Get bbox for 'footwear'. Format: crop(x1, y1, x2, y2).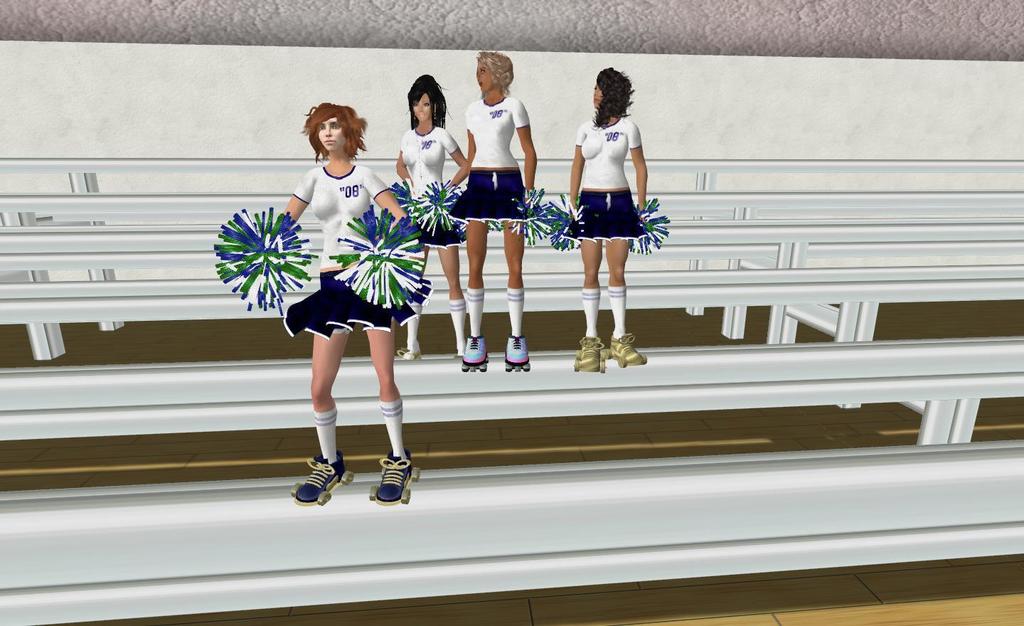
crop(455, 353, 462, 356).
